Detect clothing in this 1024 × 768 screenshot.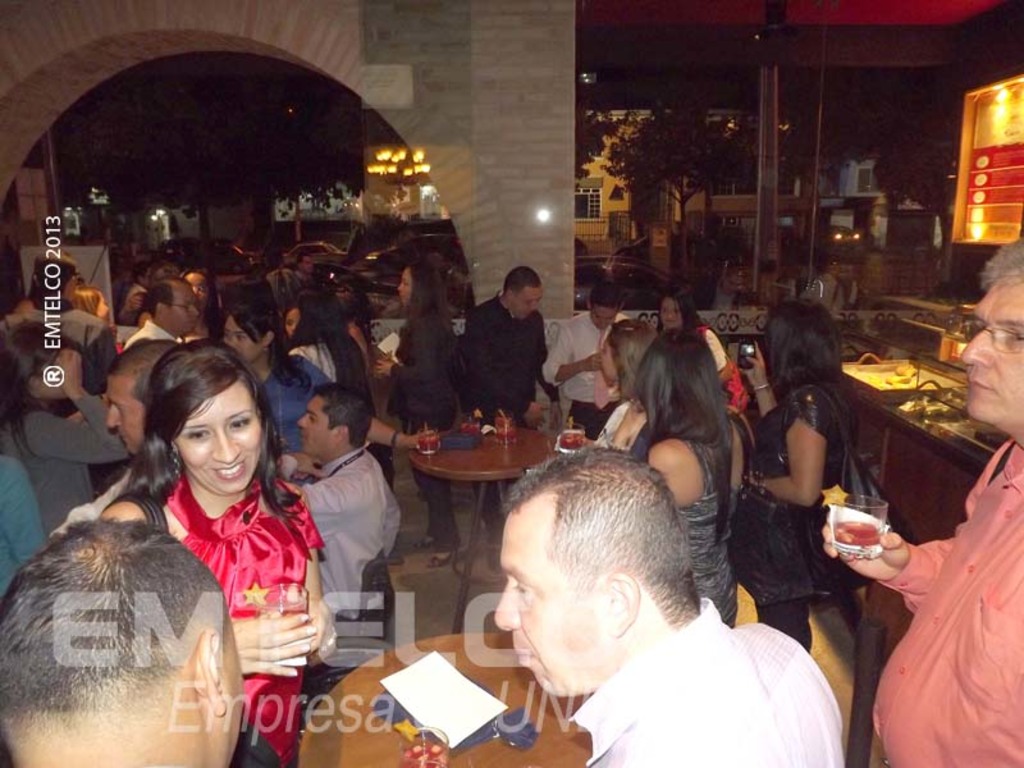
Detection: 859, 447, 1021, 750.
